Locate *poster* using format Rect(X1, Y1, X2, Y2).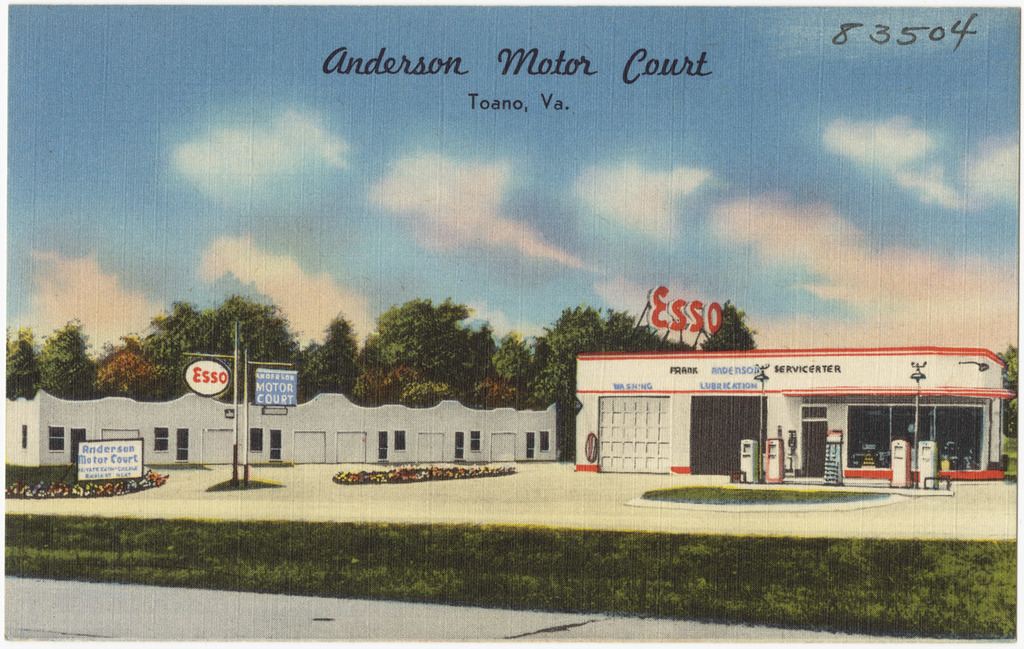
Rect(8, 0, 1023, 644).
